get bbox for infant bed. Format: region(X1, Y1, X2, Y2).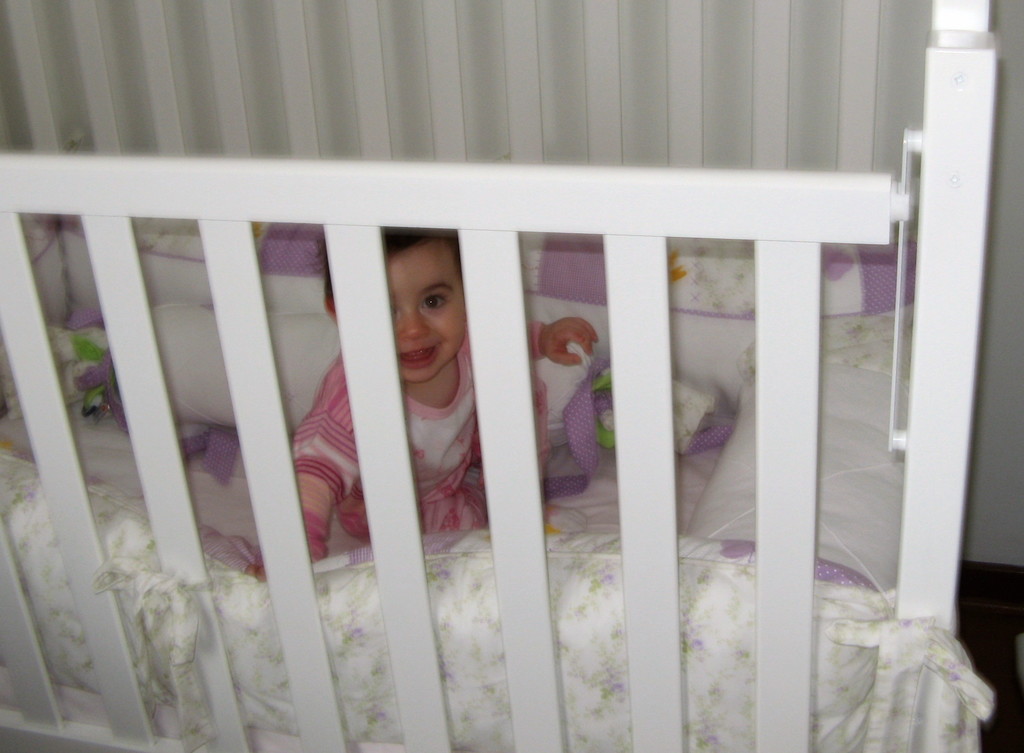
region(0, 0, 996, 752).
